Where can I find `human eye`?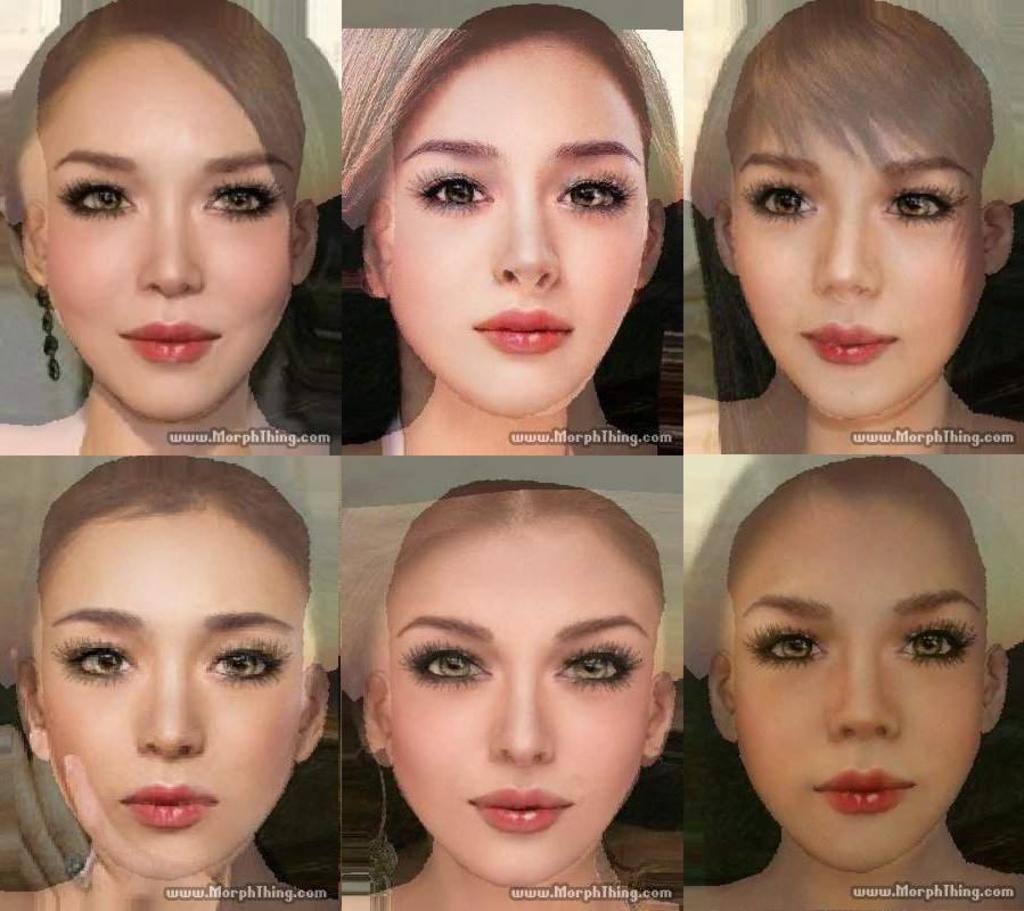
You can find it at bbox(738, 175, 822, 225).
